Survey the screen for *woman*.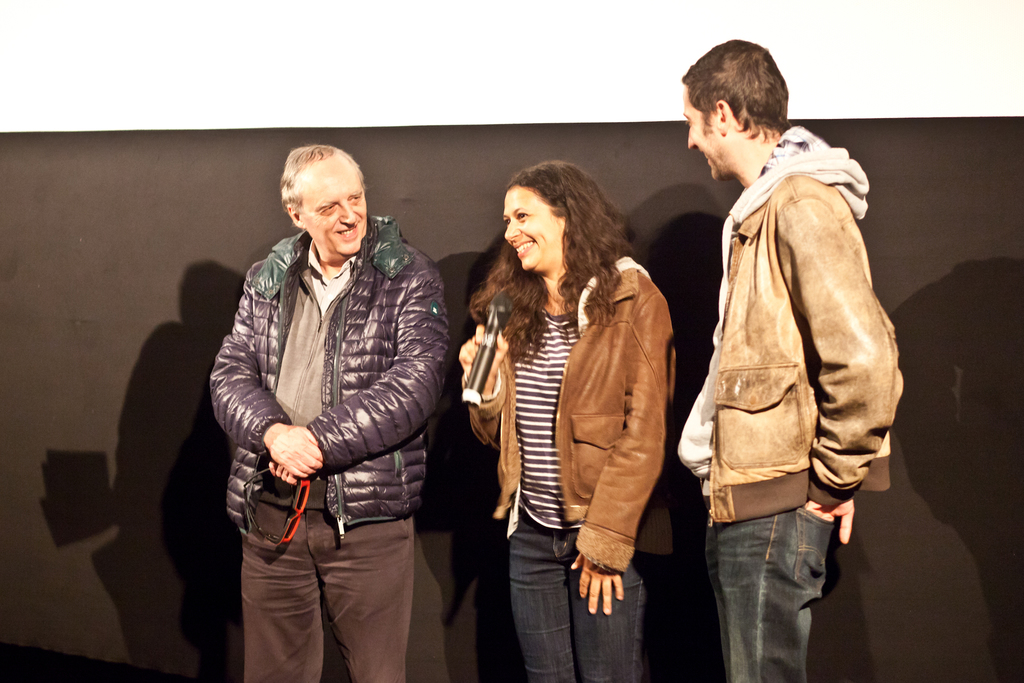
Survey found: [452, 167, 687, 674].
